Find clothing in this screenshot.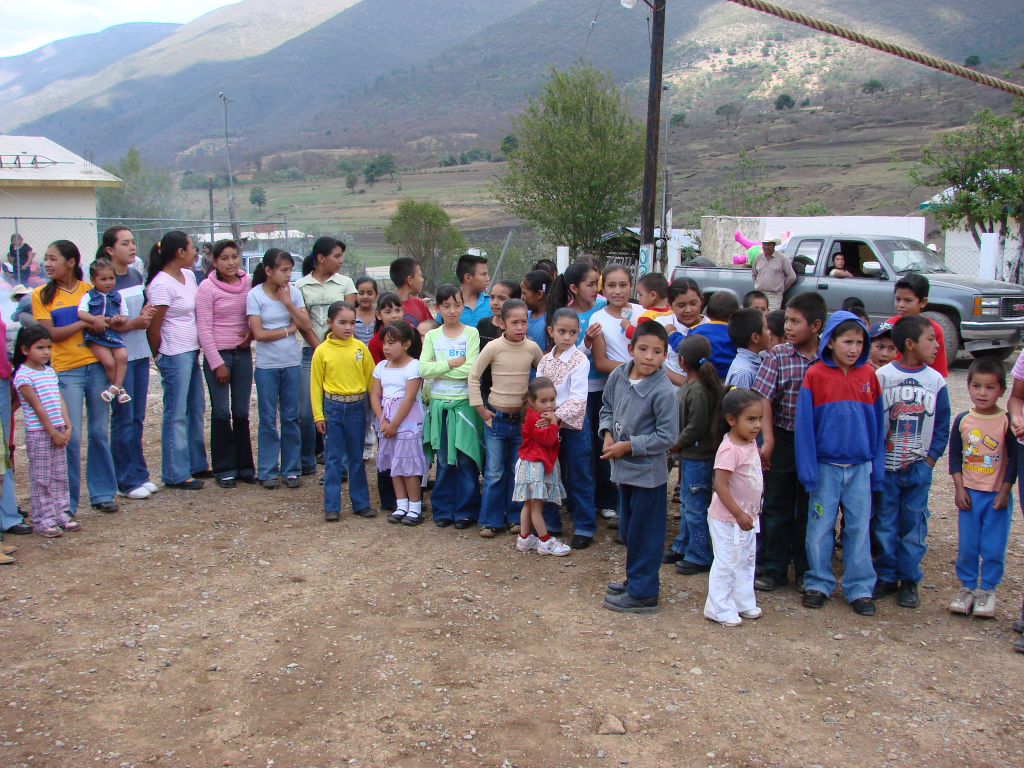
The bounding box for clothing is [400,292,436,330].
